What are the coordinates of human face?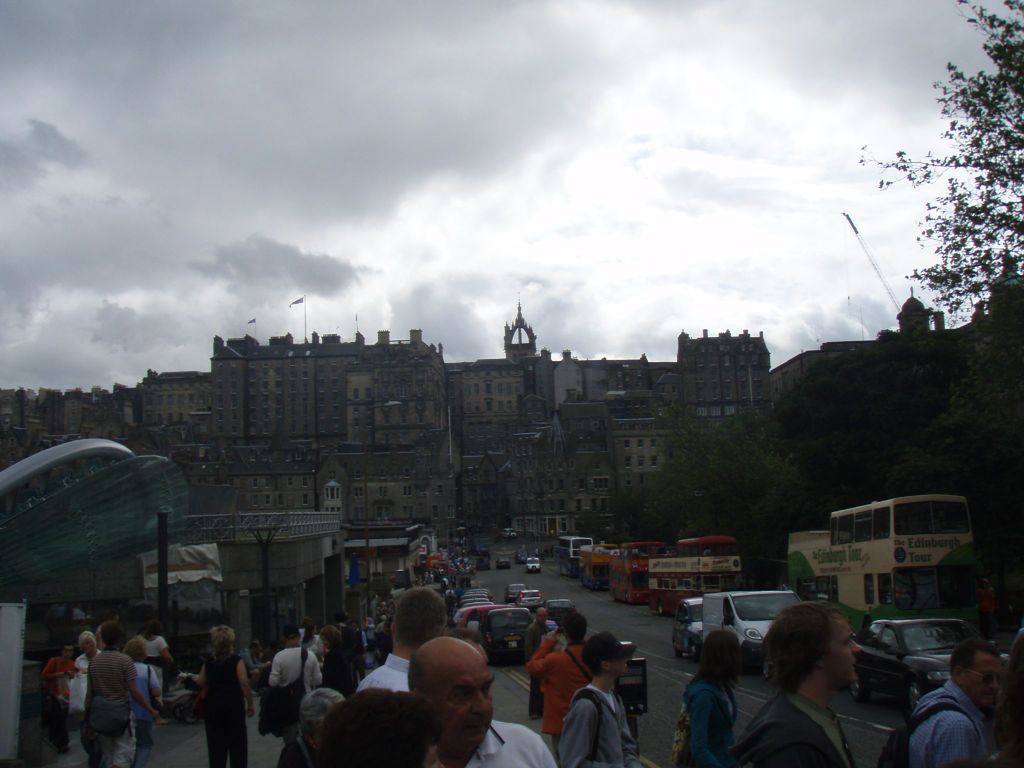
Rect(82, 637, 94, 654).
